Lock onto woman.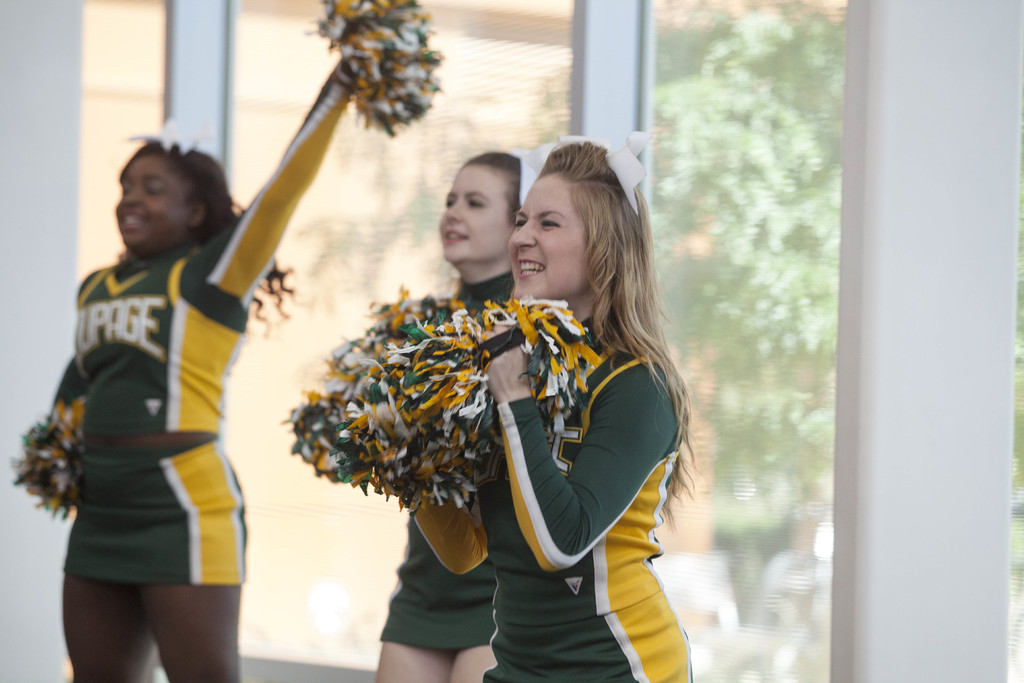
Locked: (left=372, top=144, right=540, bottom=682).
